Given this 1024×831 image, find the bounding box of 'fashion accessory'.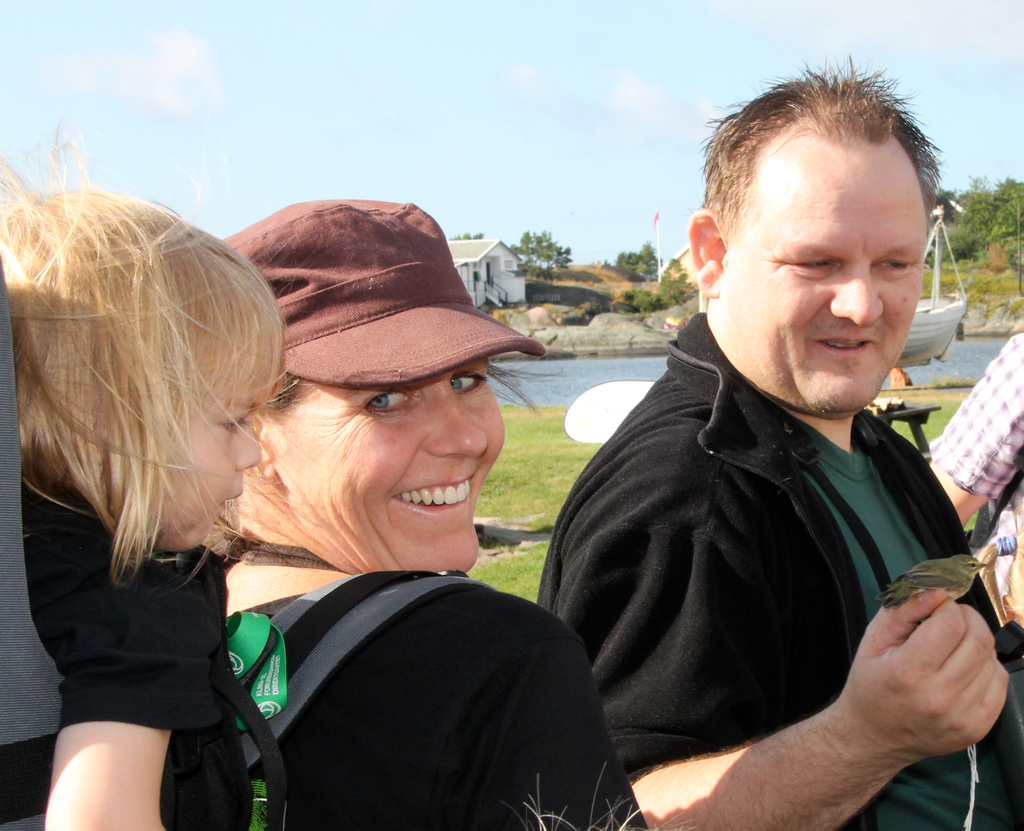
crop(215, 194, 546, 390).
